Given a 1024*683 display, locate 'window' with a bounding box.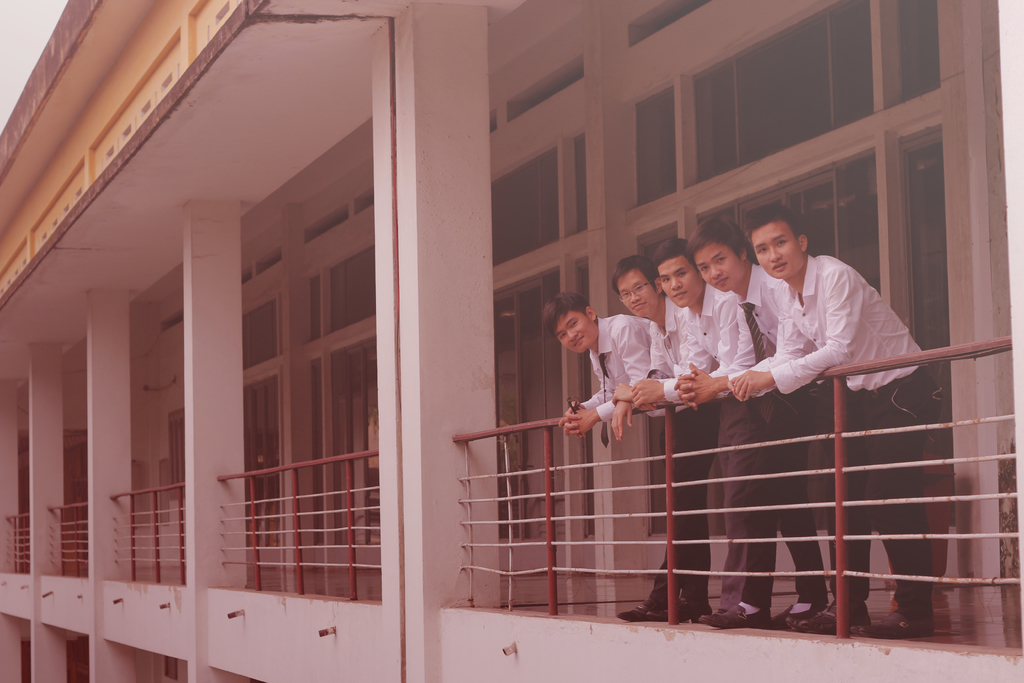
Located: <bbox>330, 245, 378, 329</bbox>.
